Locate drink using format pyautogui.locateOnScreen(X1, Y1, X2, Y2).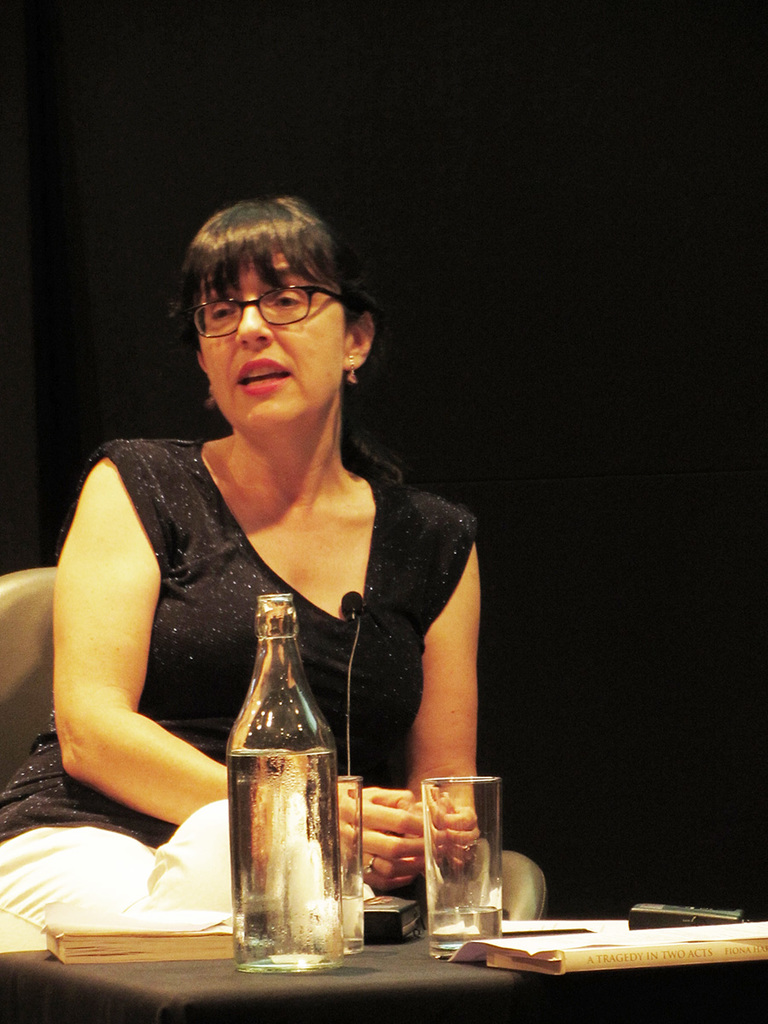
pyautogui.locateOnScreen(230, 578, 357, 964).
